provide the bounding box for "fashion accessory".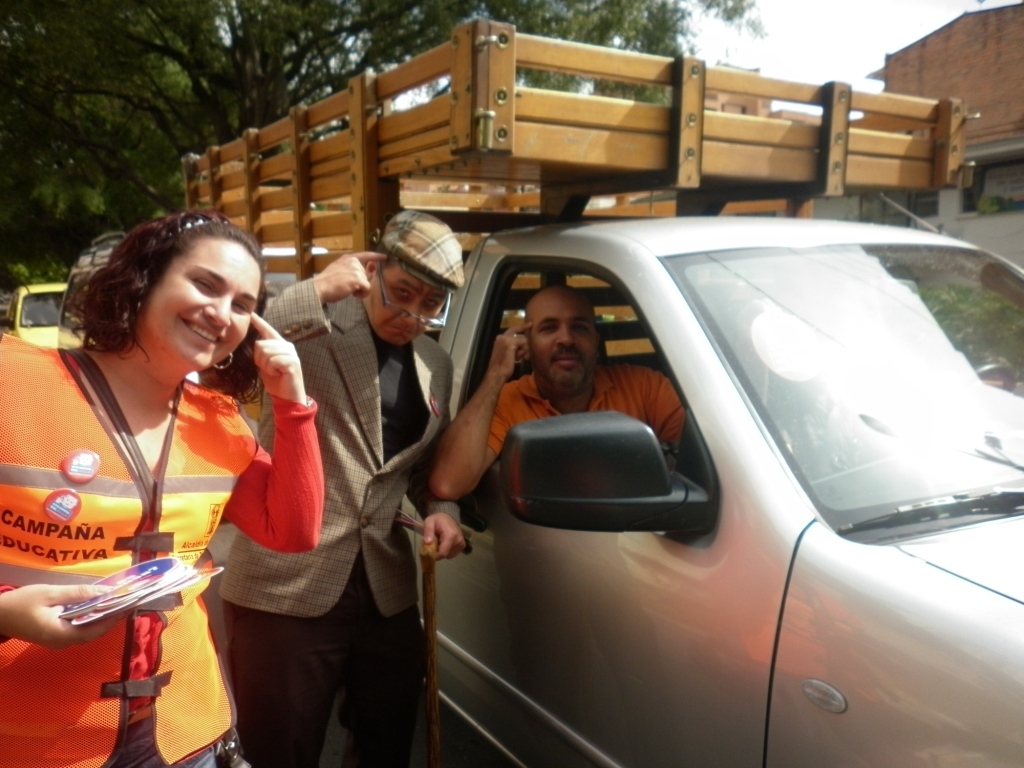
box(167, 217, 210, 240).
